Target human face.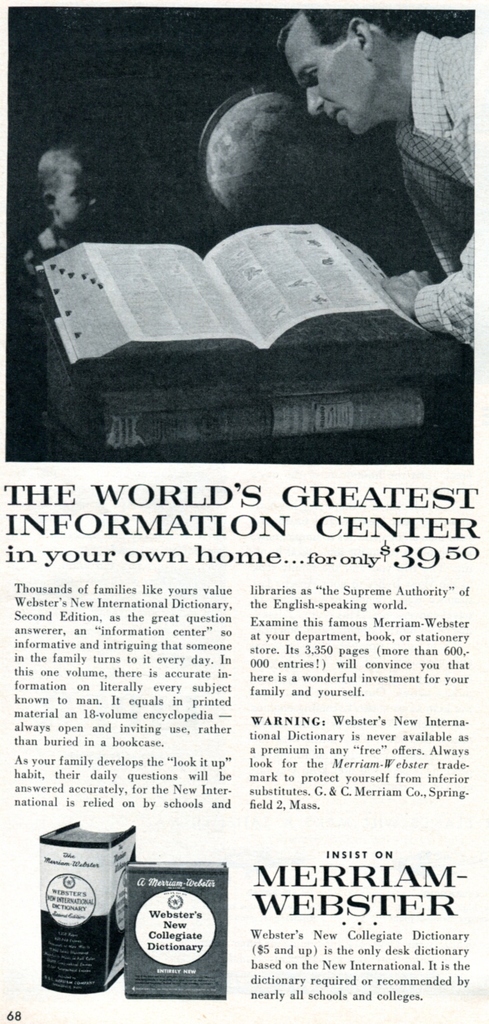
Target region: select_region(52, 171, 103, 230).
